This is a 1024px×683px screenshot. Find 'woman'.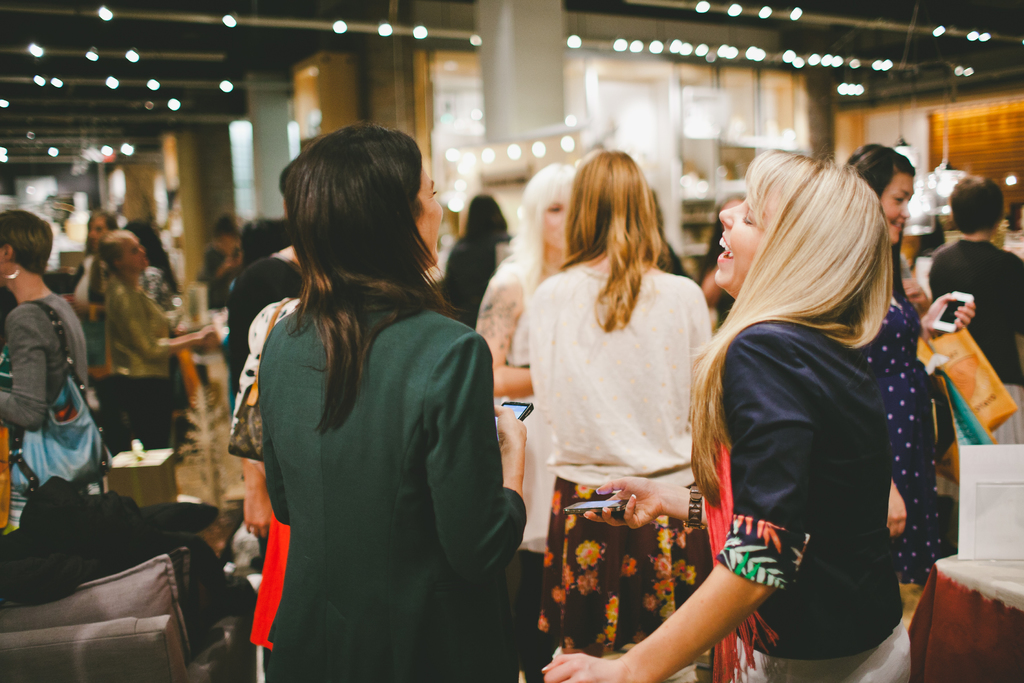
Bounding box: {"x1": 534, "y1": 147, "x2": 895, "y2": 682}.
